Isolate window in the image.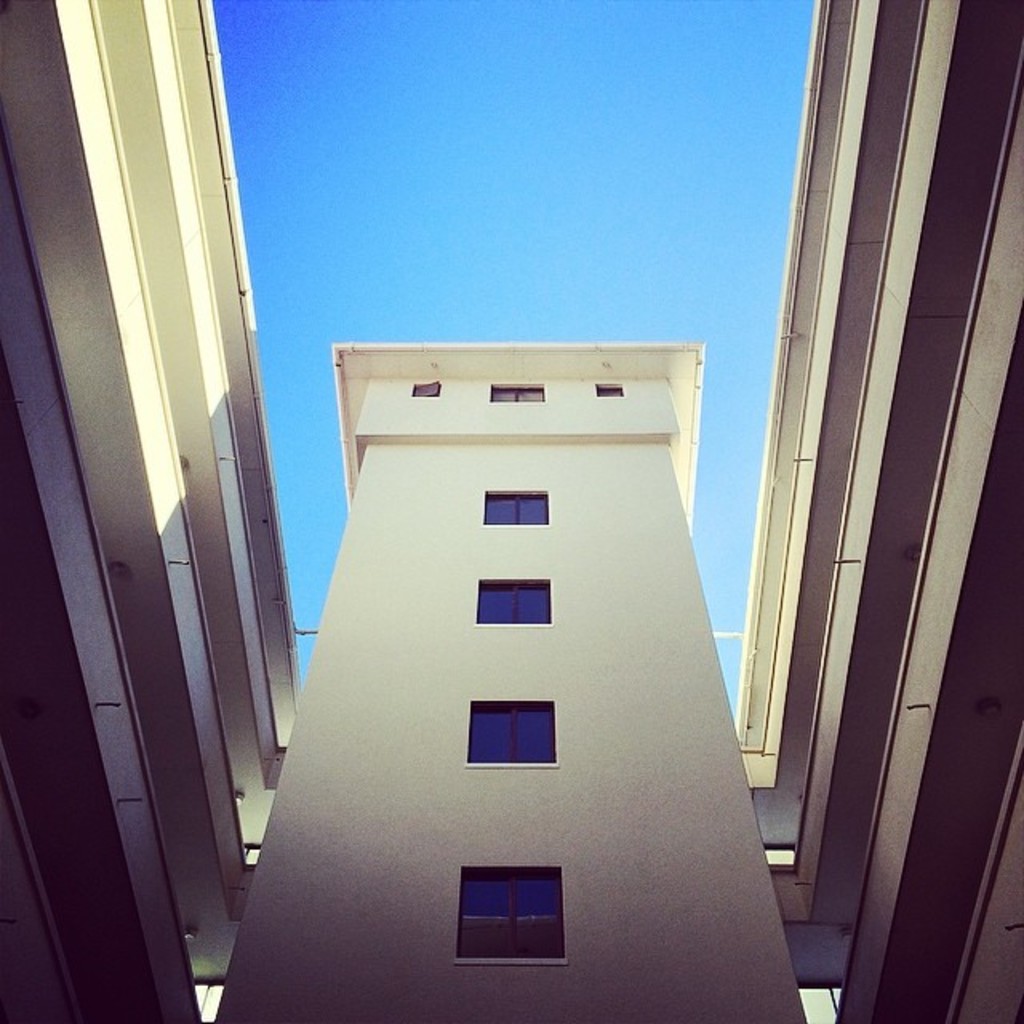
Isolated region: 488:389:550:403.
